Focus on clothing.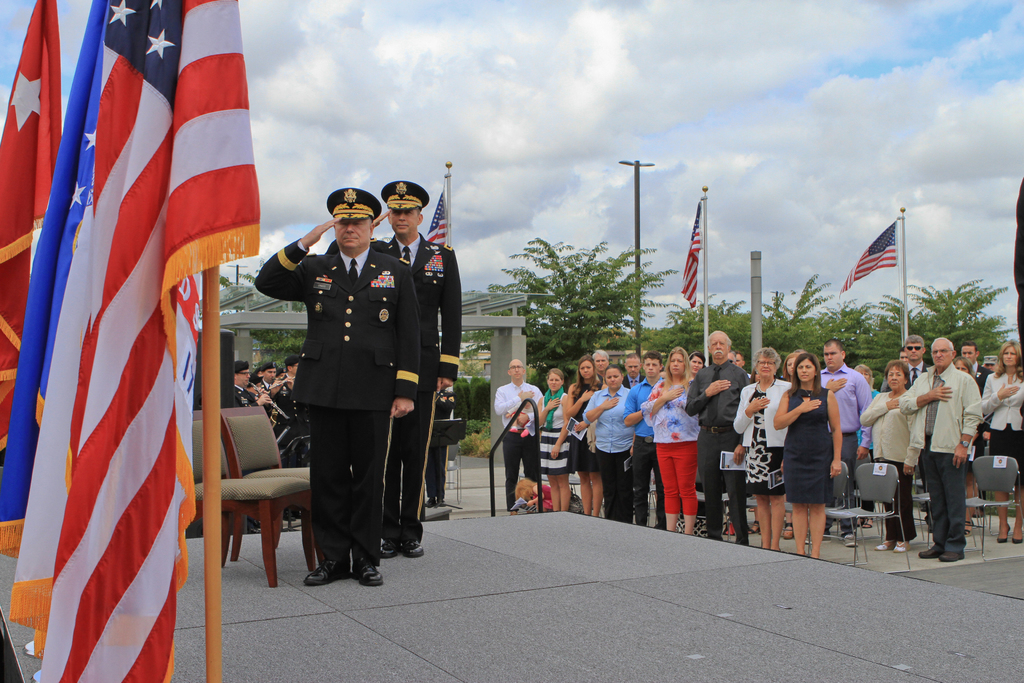
Focused at crop(982, 370, 1023, 465).
